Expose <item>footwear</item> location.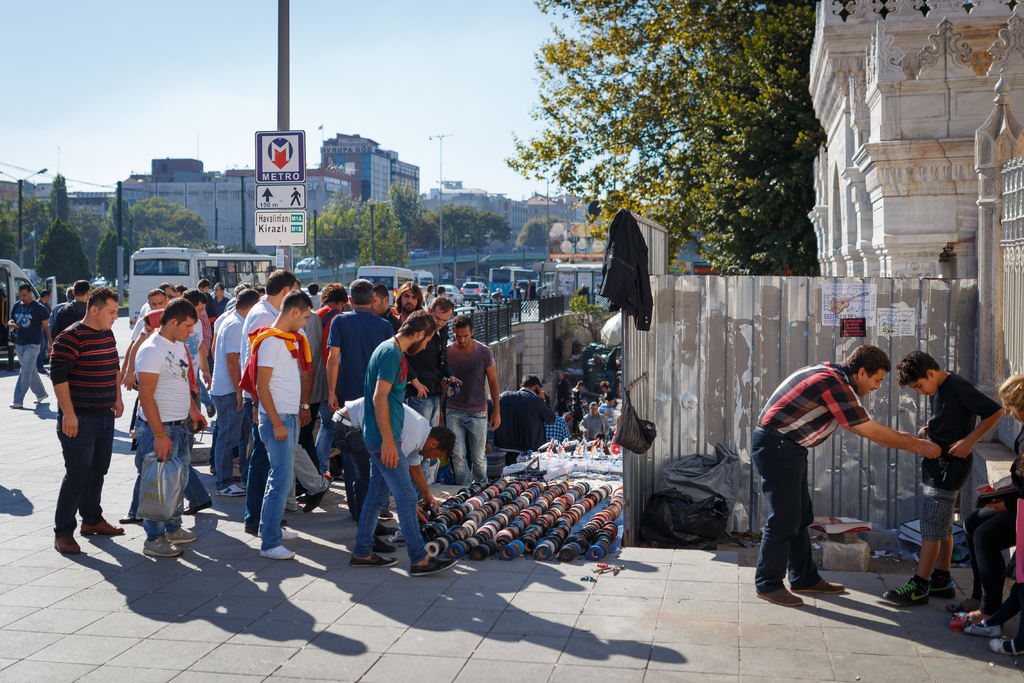
Exposed at (x1=791, y1=570, x2=845, y2=593).
